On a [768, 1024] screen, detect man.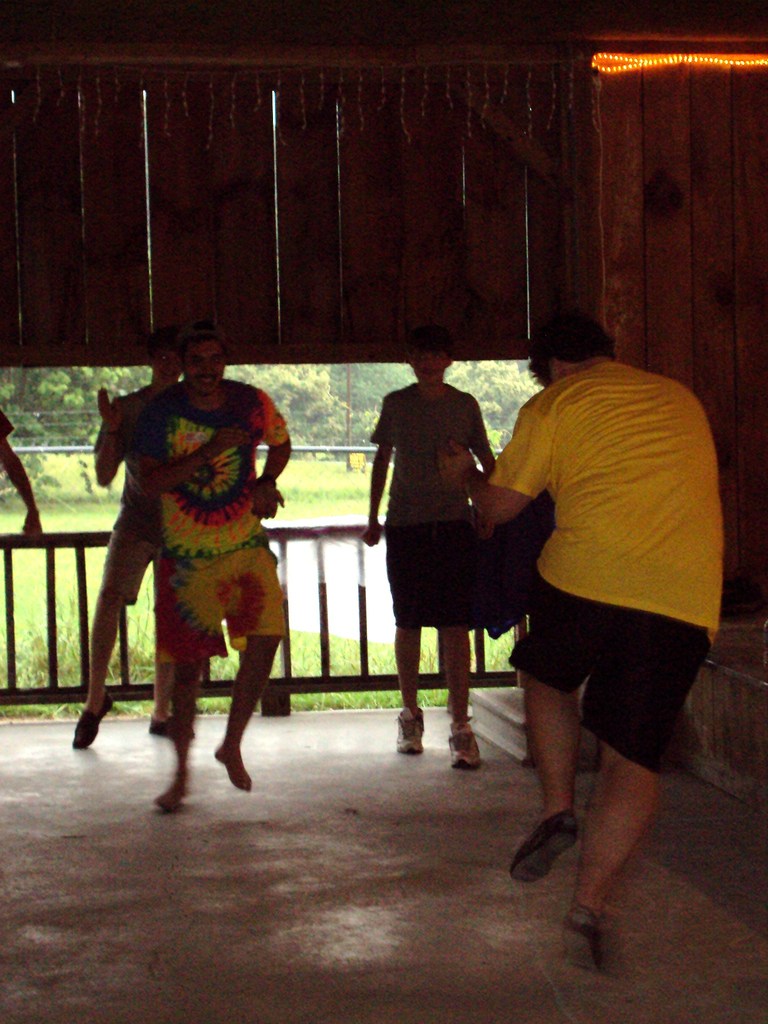
<box>81,321,198,748</box>.
